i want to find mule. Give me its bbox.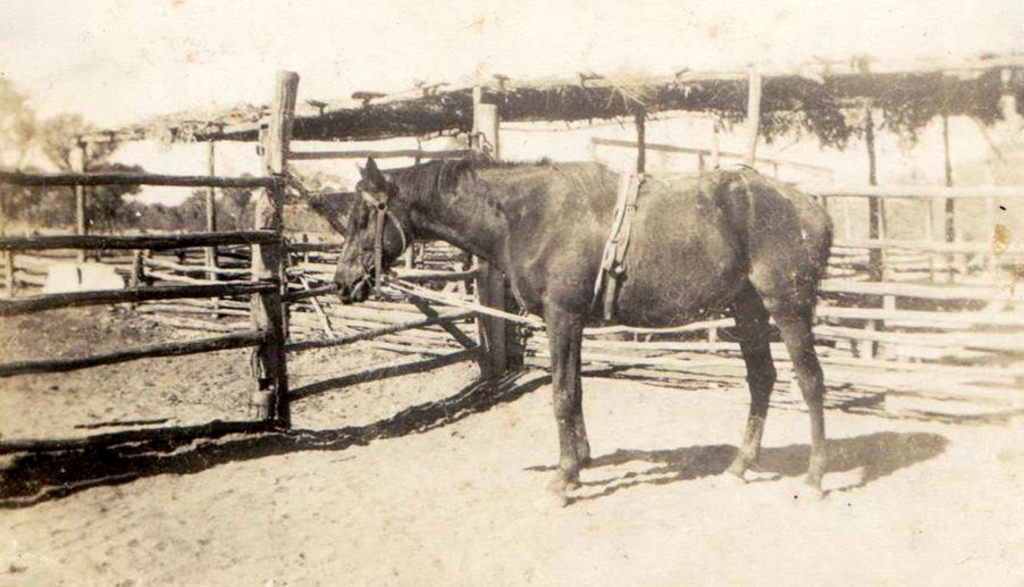
crop(377, 126, 808, 493).
